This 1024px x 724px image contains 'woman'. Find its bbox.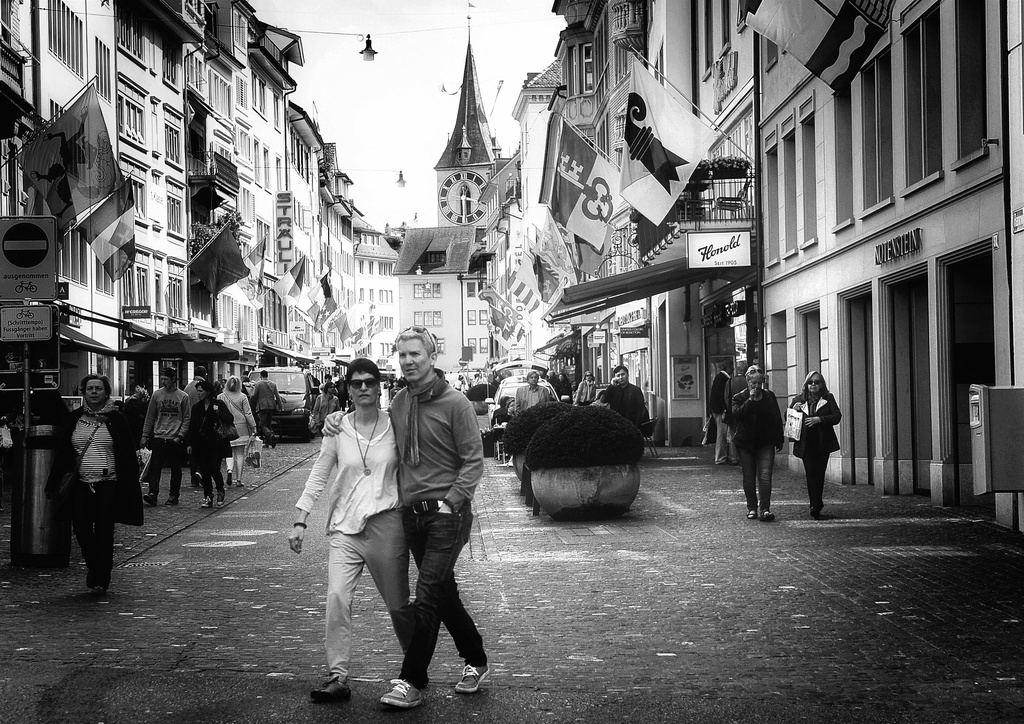
(x1=310, y1=383, x2=342, y2=435).
